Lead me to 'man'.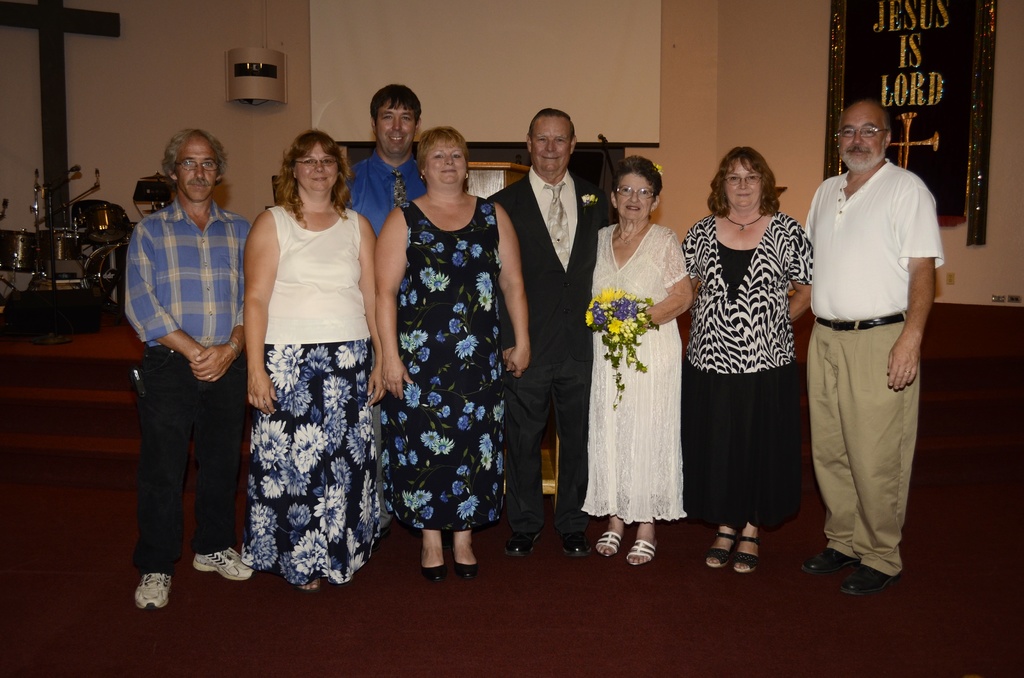
Lead to Rect(127, 125, 251, 612).
